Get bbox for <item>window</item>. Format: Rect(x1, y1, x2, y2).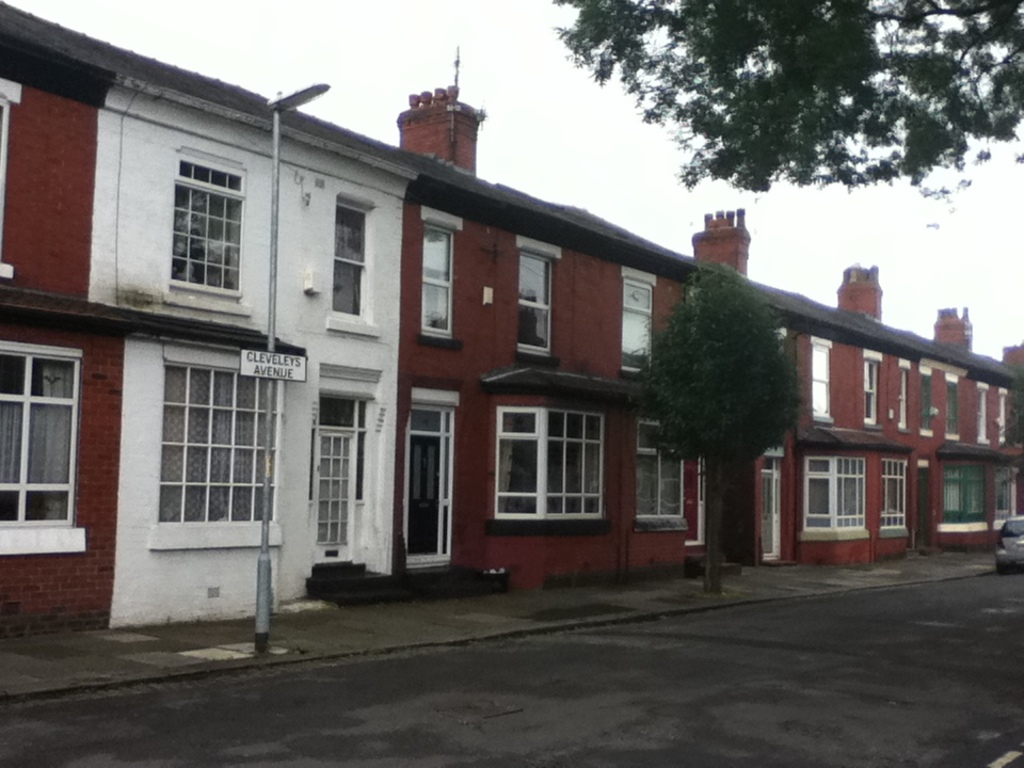
Rect(517, 242, 569, 368).
